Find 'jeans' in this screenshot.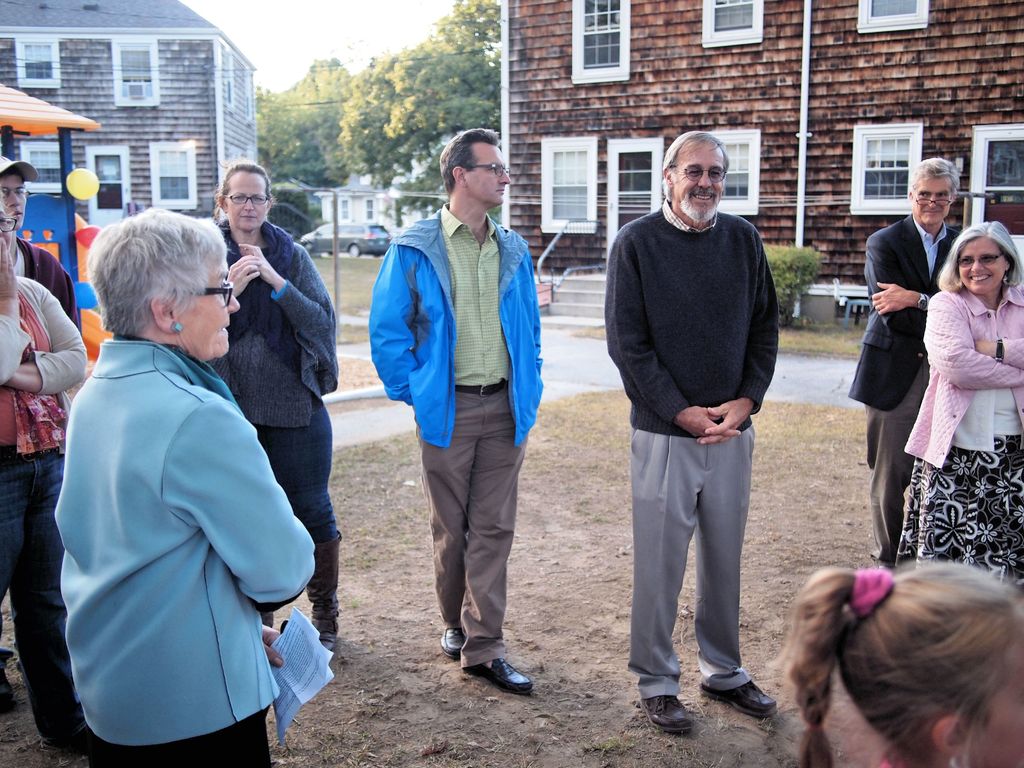
The bounding box for 'jeans' is pyautogui.locateOnScreen(260, 398, 339, 552).
